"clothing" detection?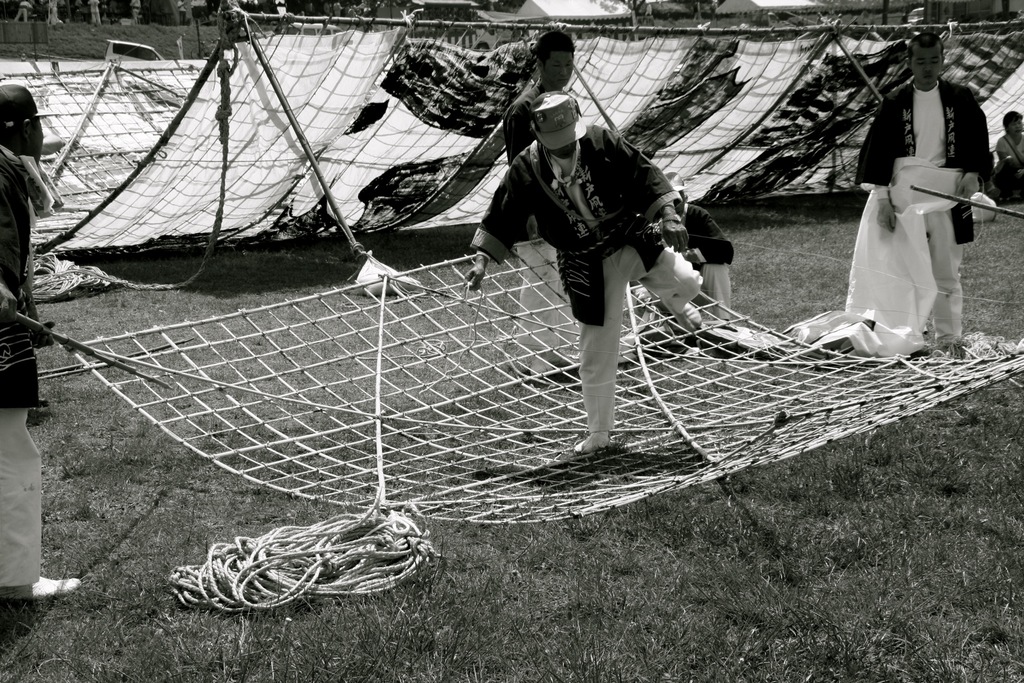
[13,0,30,21]
